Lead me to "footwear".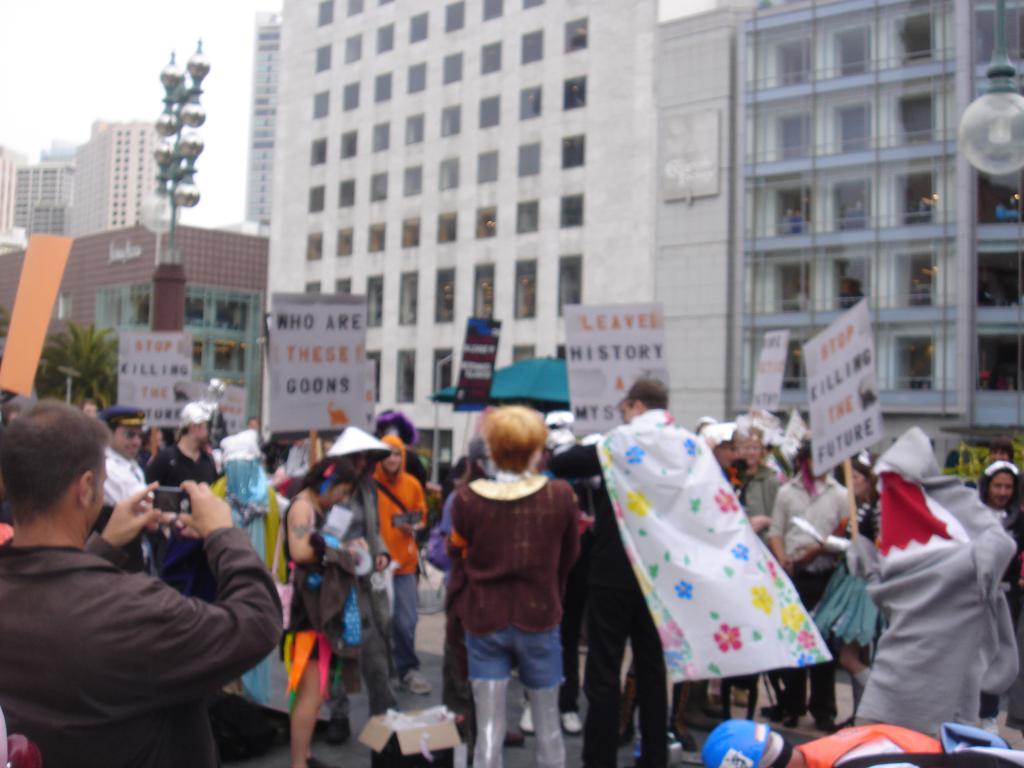
Lead to locate(473, 675, 513, 767).
